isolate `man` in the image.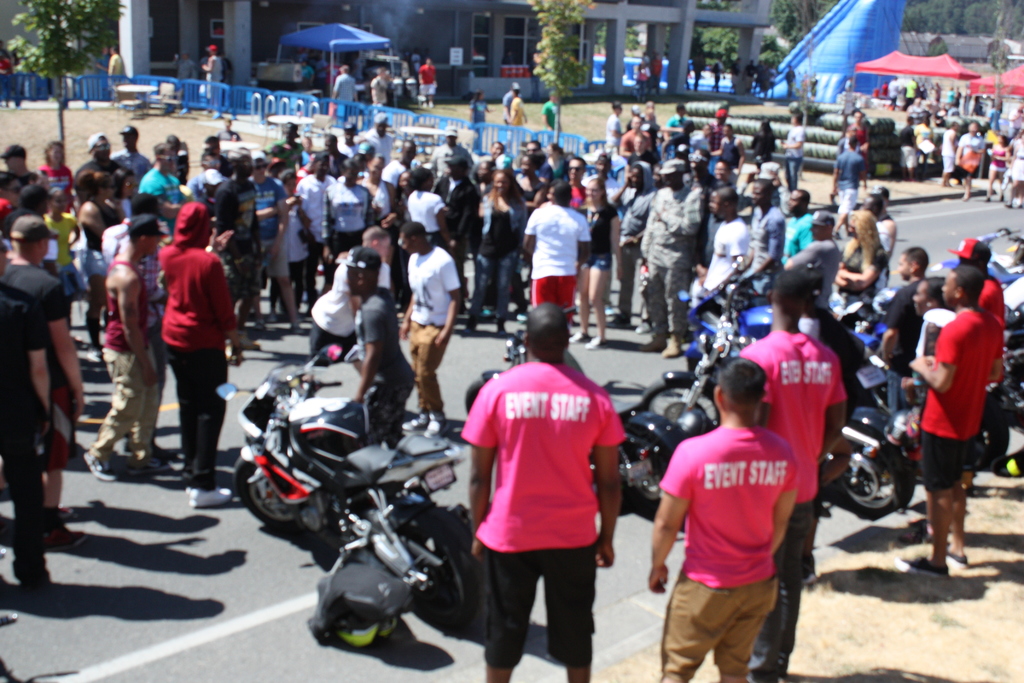
Isolated region: locate(947, 236, 1002, 490).
